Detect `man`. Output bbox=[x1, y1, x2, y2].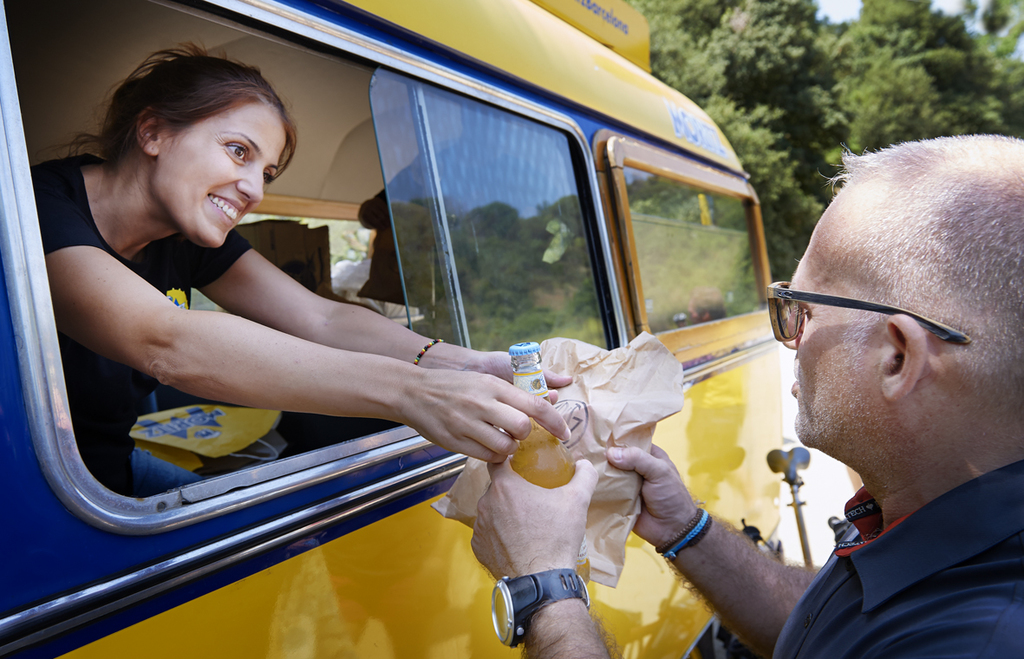
bbox=[722, 264, 1023, 653].
